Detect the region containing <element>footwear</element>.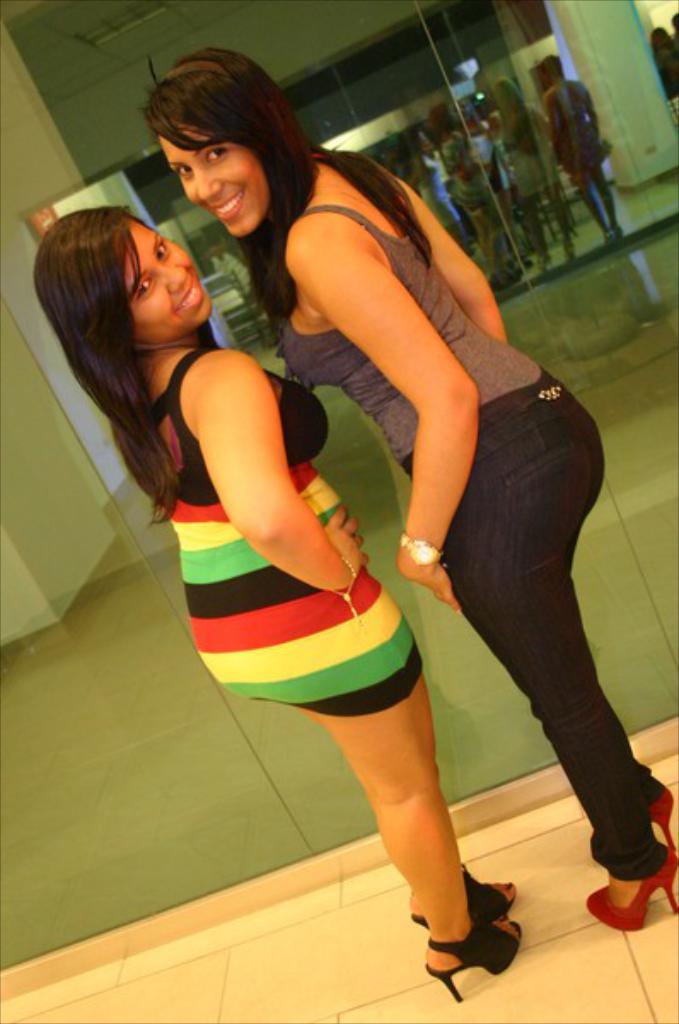
409,889,532,1002.
